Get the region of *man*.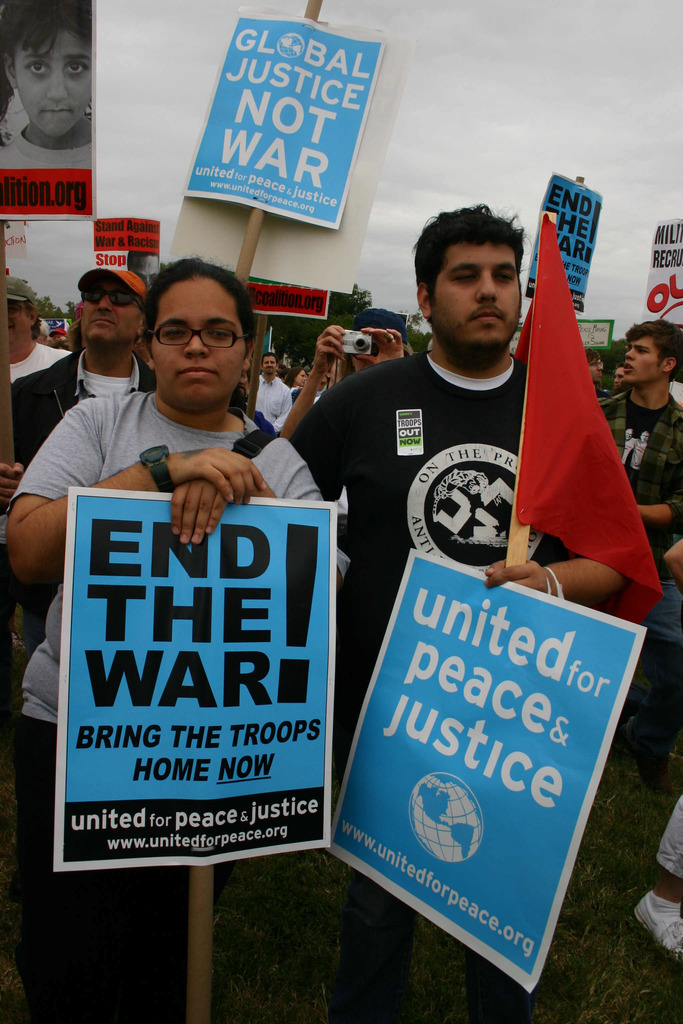
573 346 614 398.
